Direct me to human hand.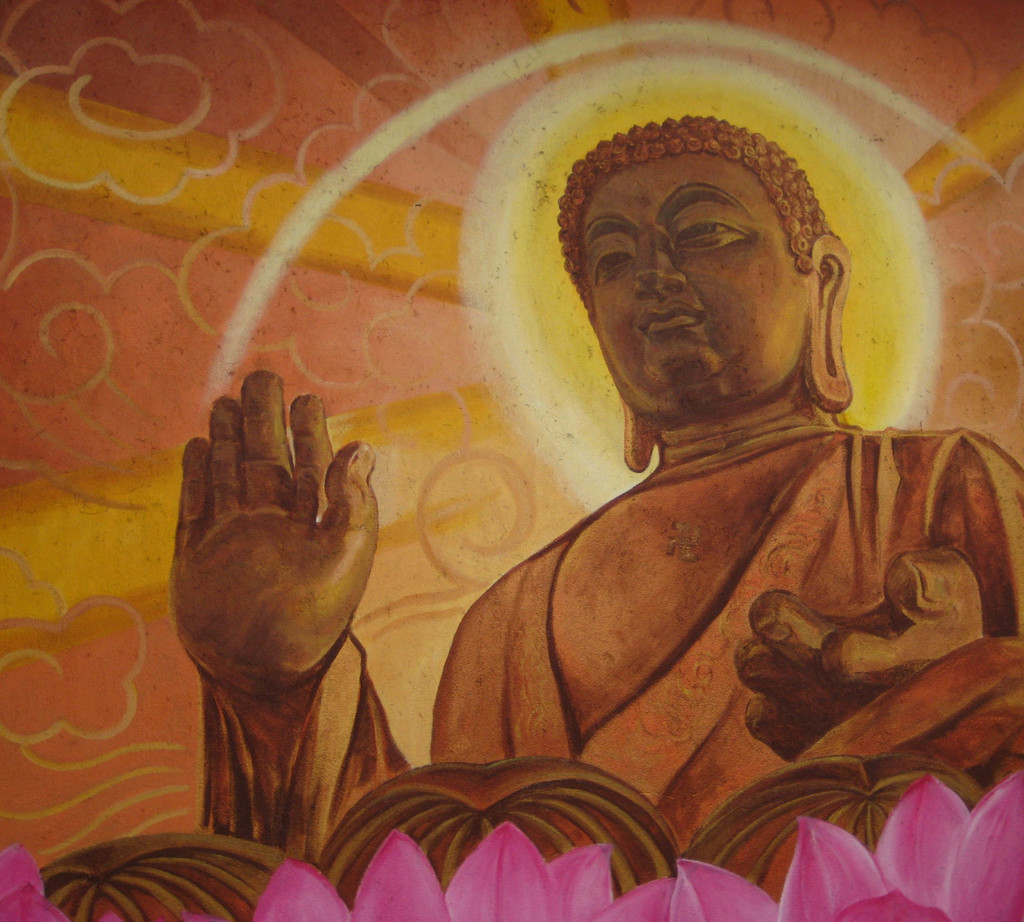
Direction: crop(733, 542, 986, 764).
